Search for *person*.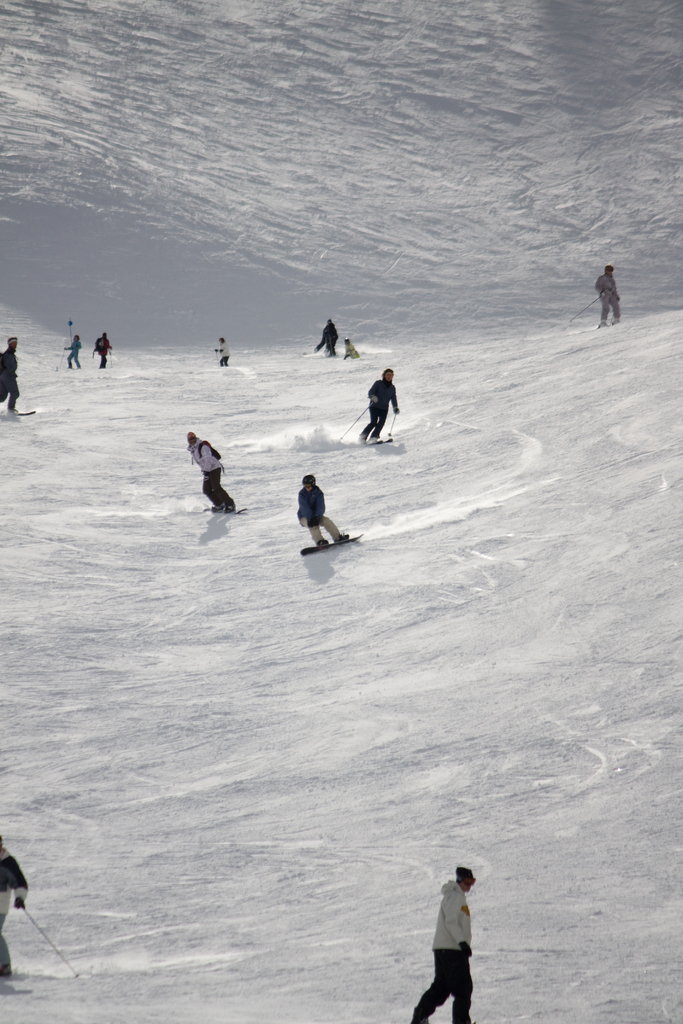
Found at left=359, top=374, right=399, bottom=444.
